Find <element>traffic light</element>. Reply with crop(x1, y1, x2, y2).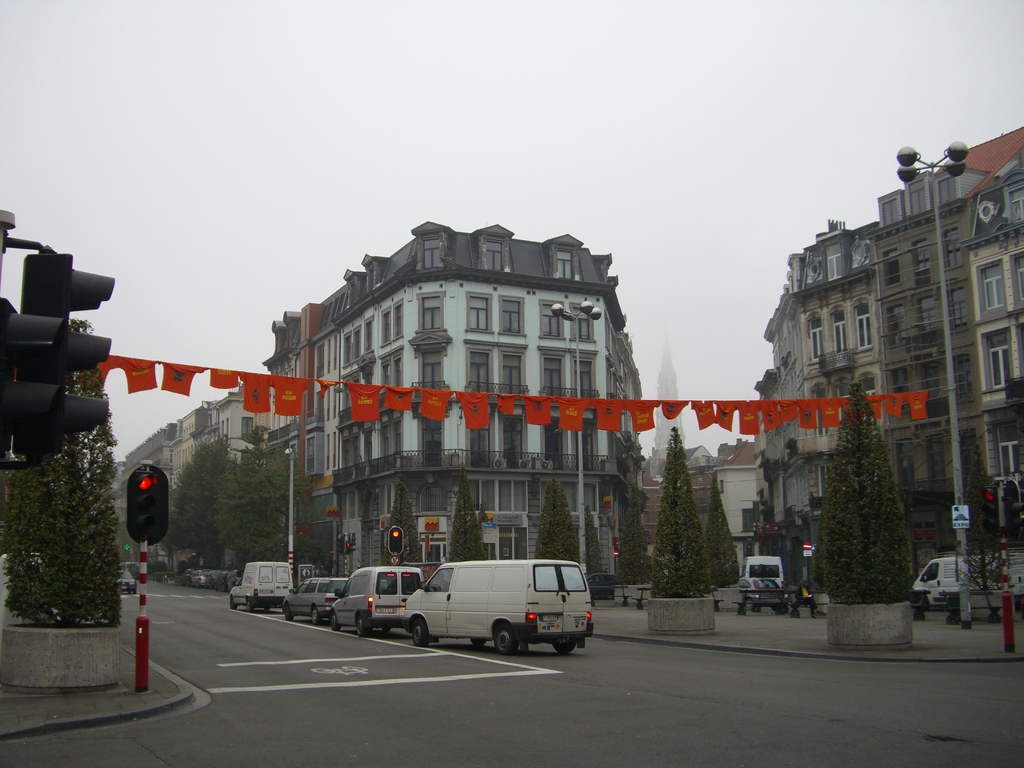
crop(346, 540, 349, 555).
